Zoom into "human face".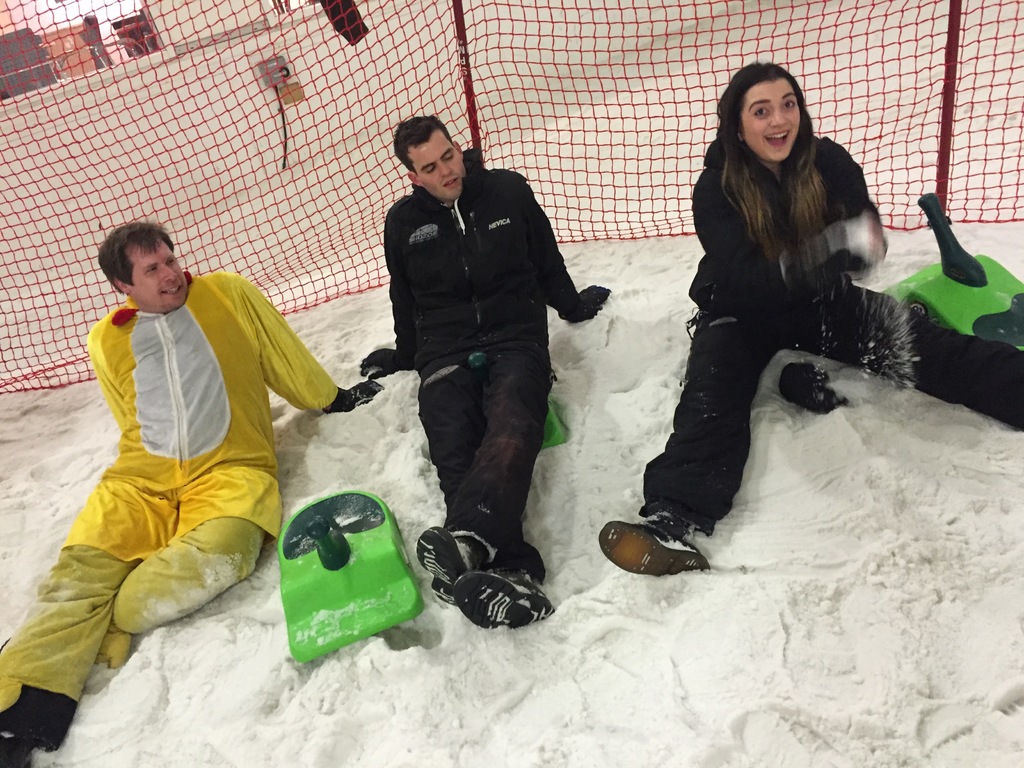
Zoom target: select_region(129, 246, 187, 308).
